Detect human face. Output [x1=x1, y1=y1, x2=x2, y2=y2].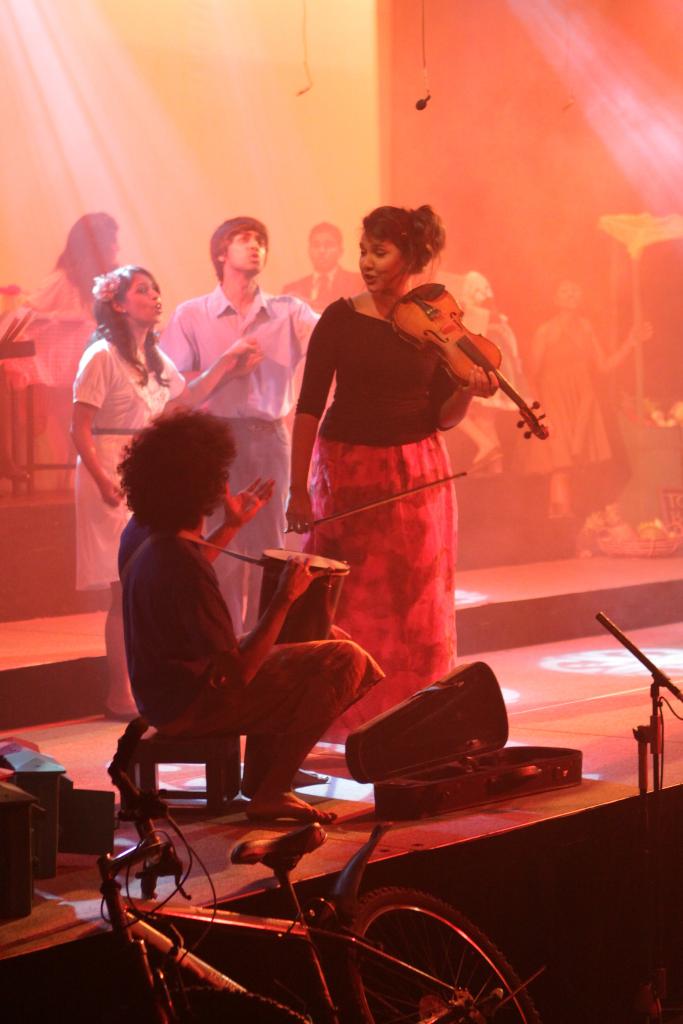
[x1=306, y1=230, x2=341, y2=273].
